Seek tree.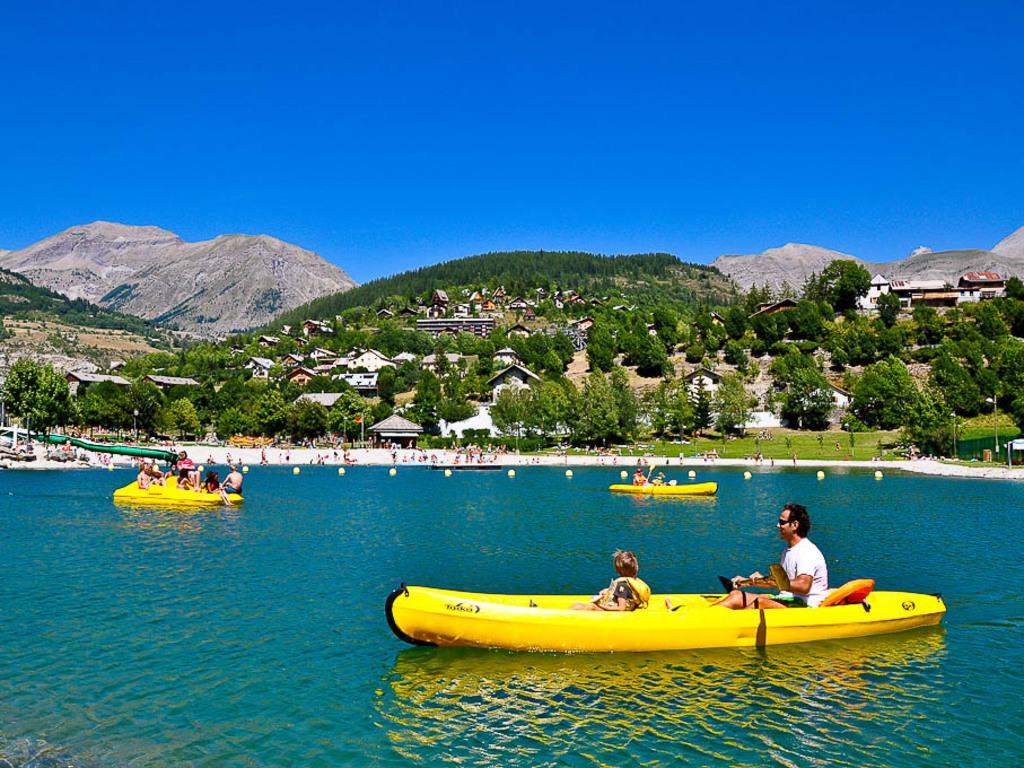
detection(809, 255, 874, 308).
